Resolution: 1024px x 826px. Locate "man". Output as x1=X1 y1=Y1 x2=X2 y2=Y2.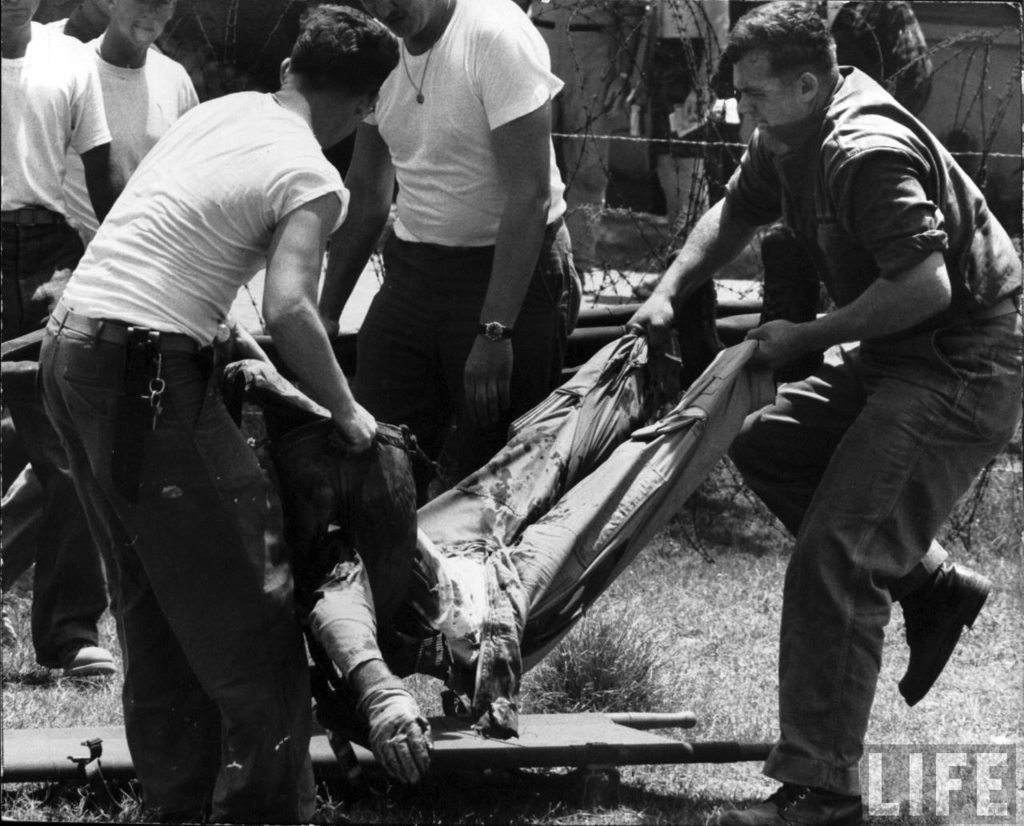
x1=40 y1=0 x2=411 y2=825.
